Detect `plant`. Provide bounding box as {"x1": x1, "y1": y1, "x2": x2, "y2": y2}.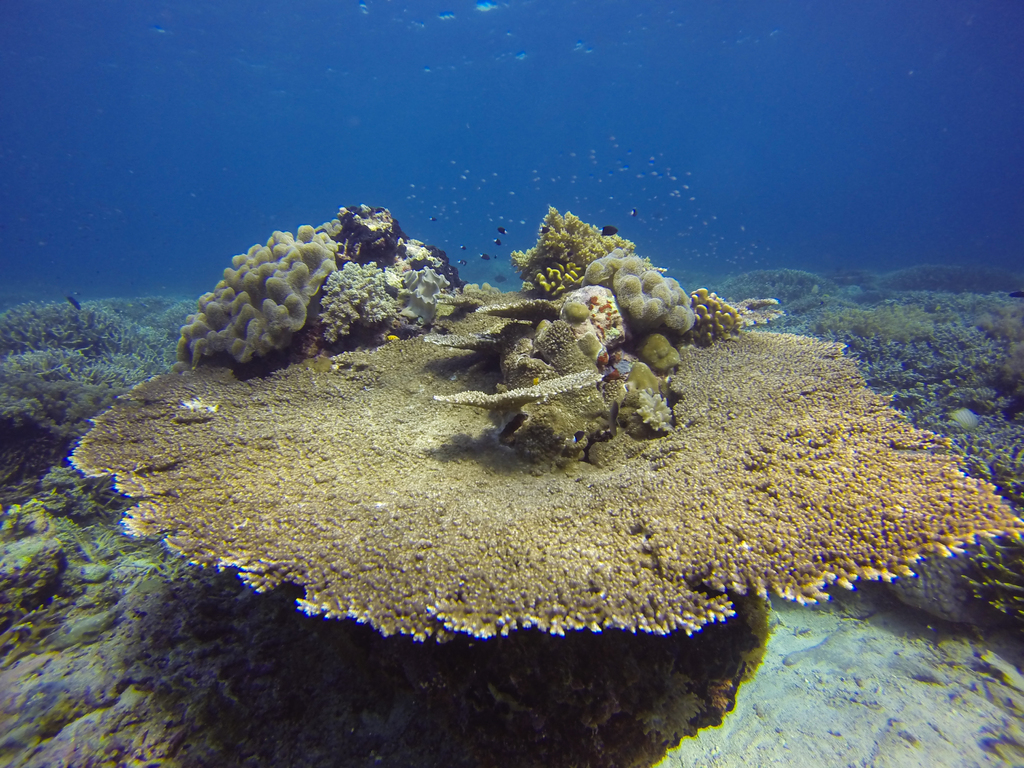
{"x1": 964, "y1": 440, "x2": 1023, "y2": 616}.
